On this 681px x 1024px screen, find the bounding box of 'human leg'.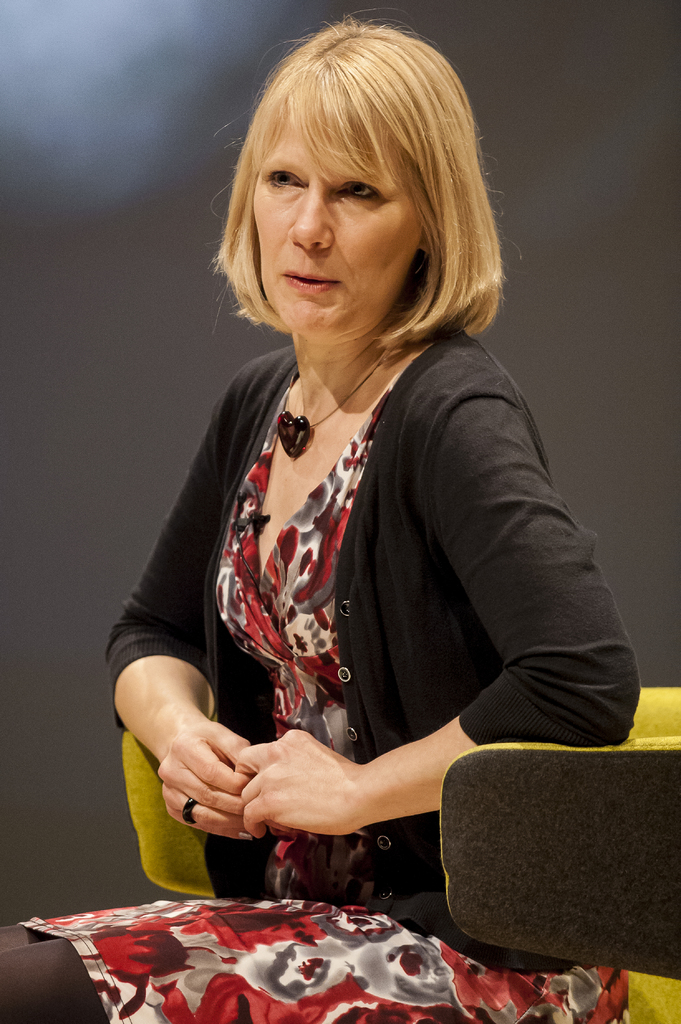
Bounding box: bbox=[0, 939, 116, 1023].
